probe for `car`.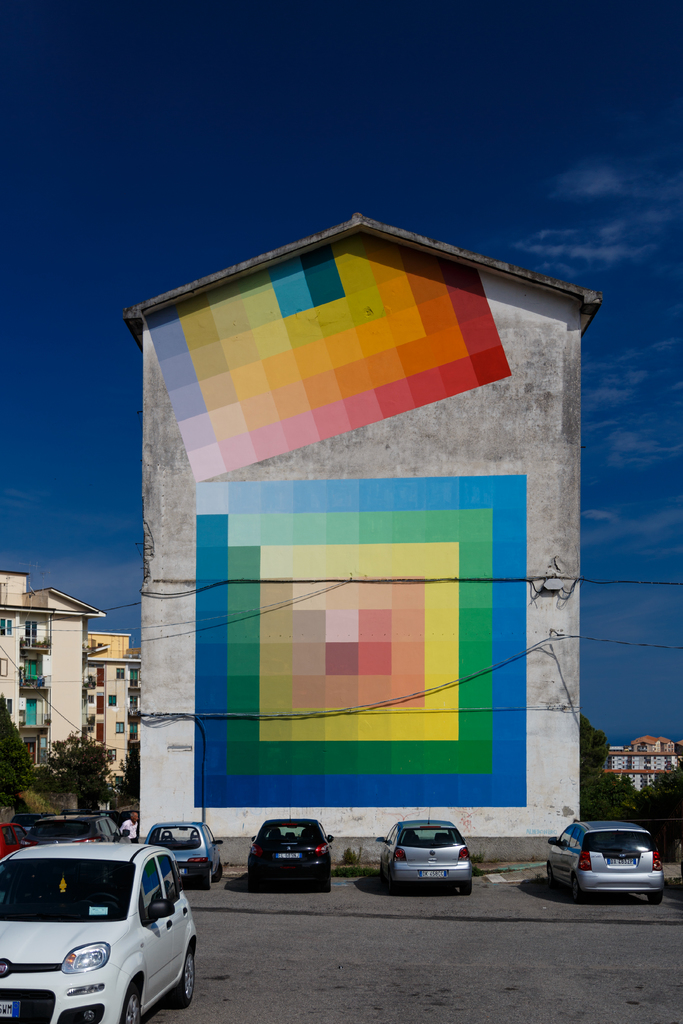
Probe result: 147,825,226,892.
